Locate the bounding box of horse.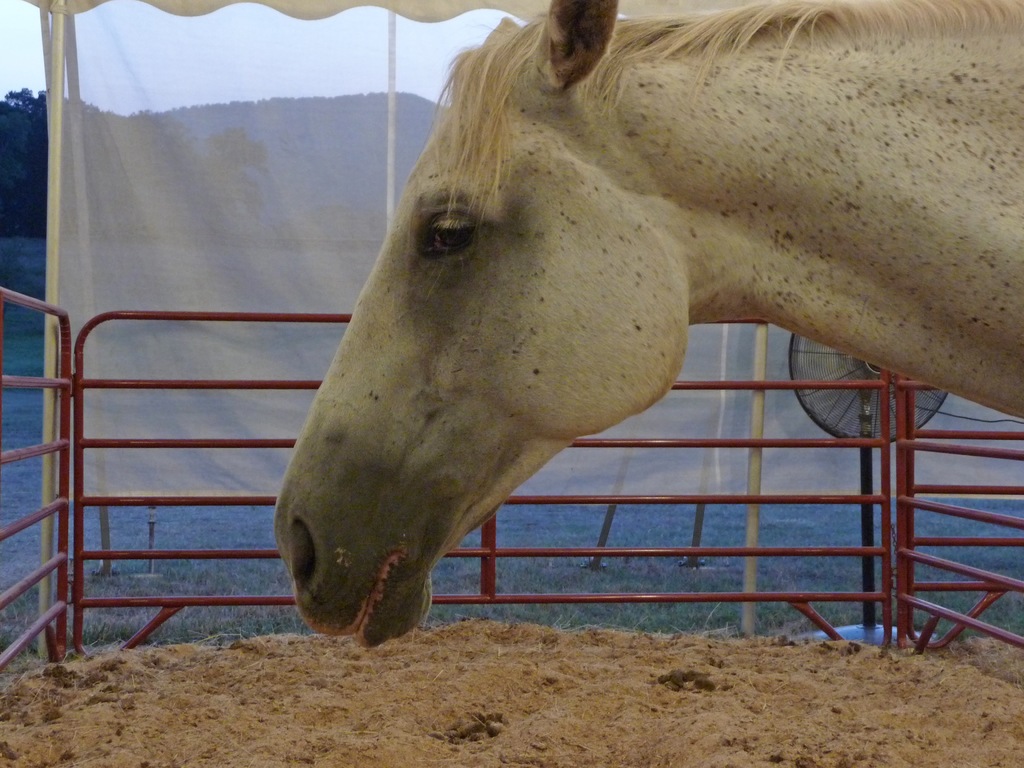
Bounding box: x1=273, y1=0, x2=1023, y2=654.
